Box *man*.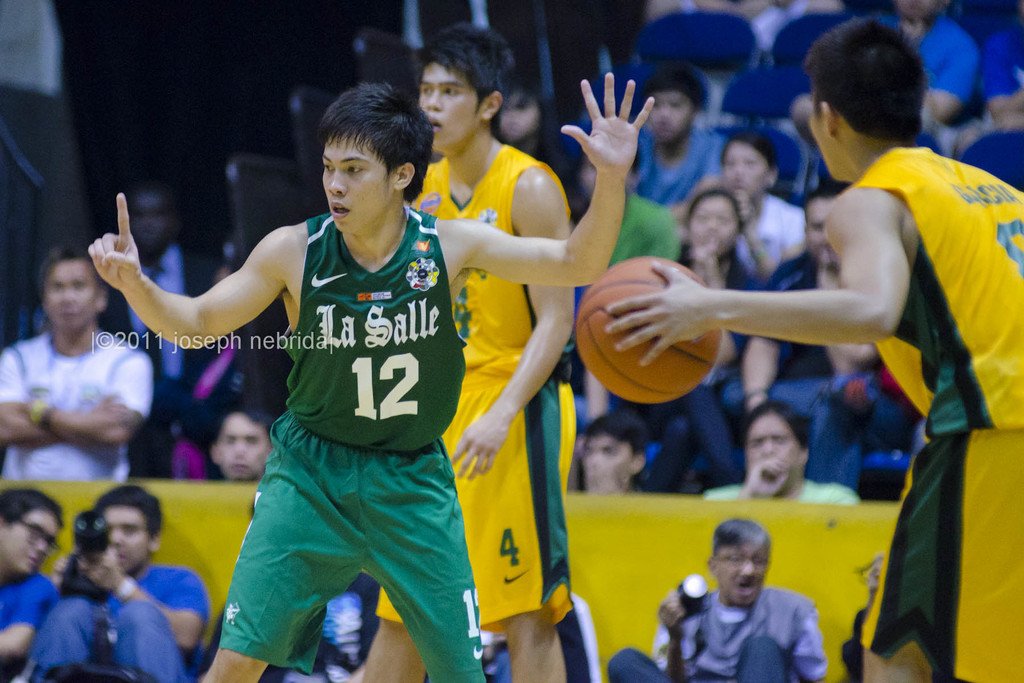
box(353, 21, 573, 682).
